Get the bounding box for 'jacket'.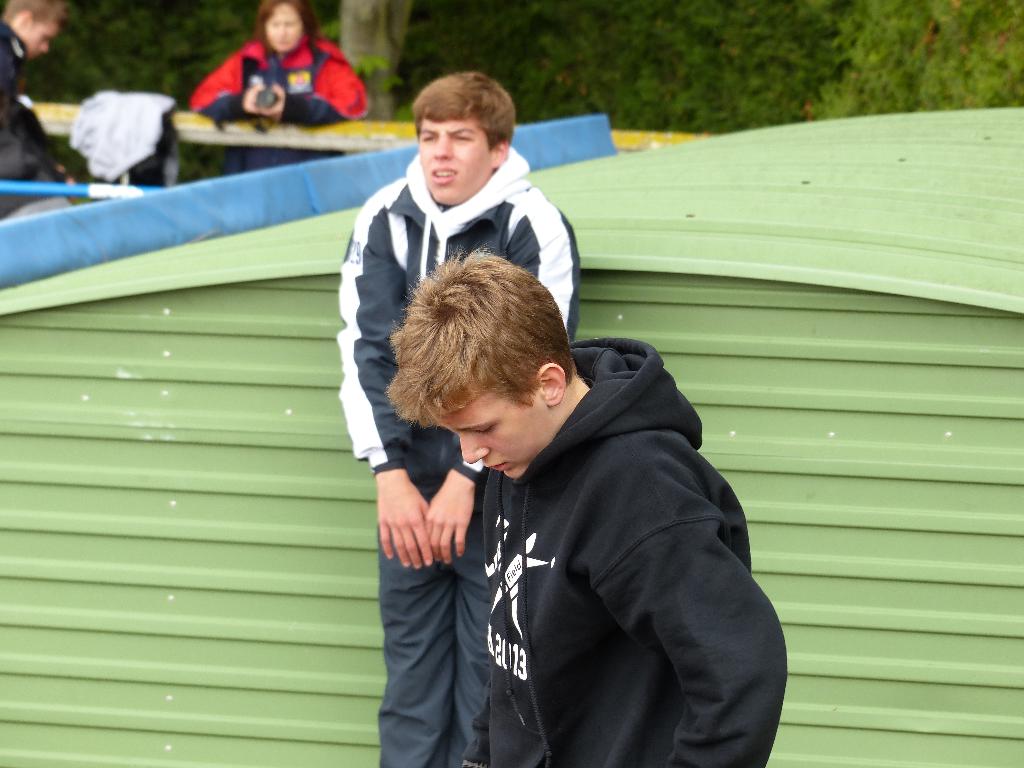
bbox(385, 313, 783, 756).
